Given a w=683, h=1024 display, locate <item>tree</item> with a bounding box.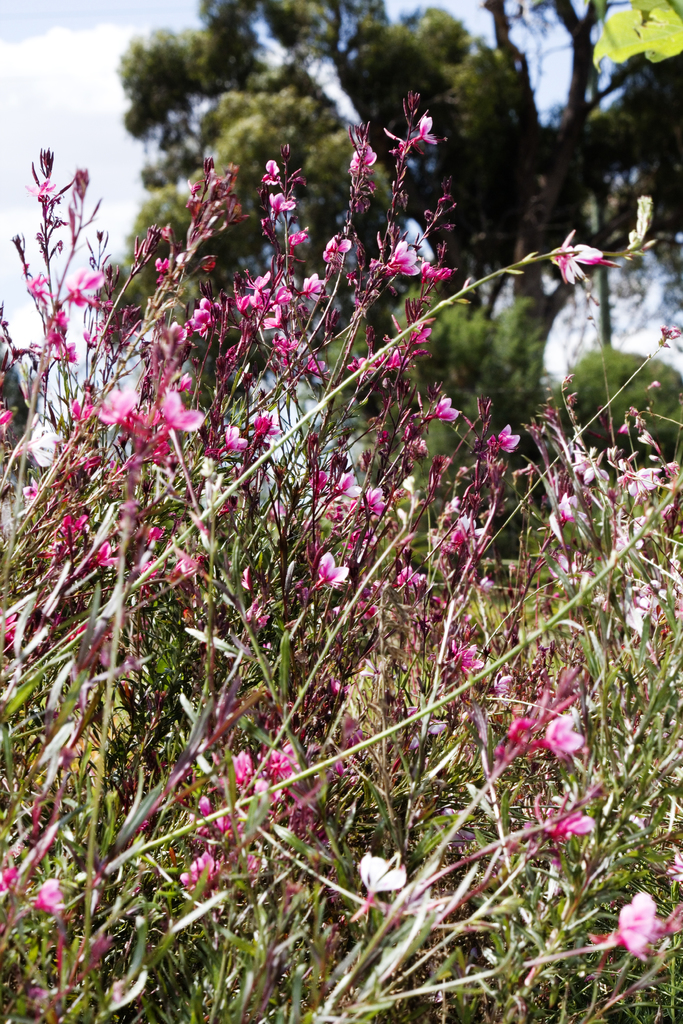
Located: (left=0, top=0, right=682, bottom=1023).
